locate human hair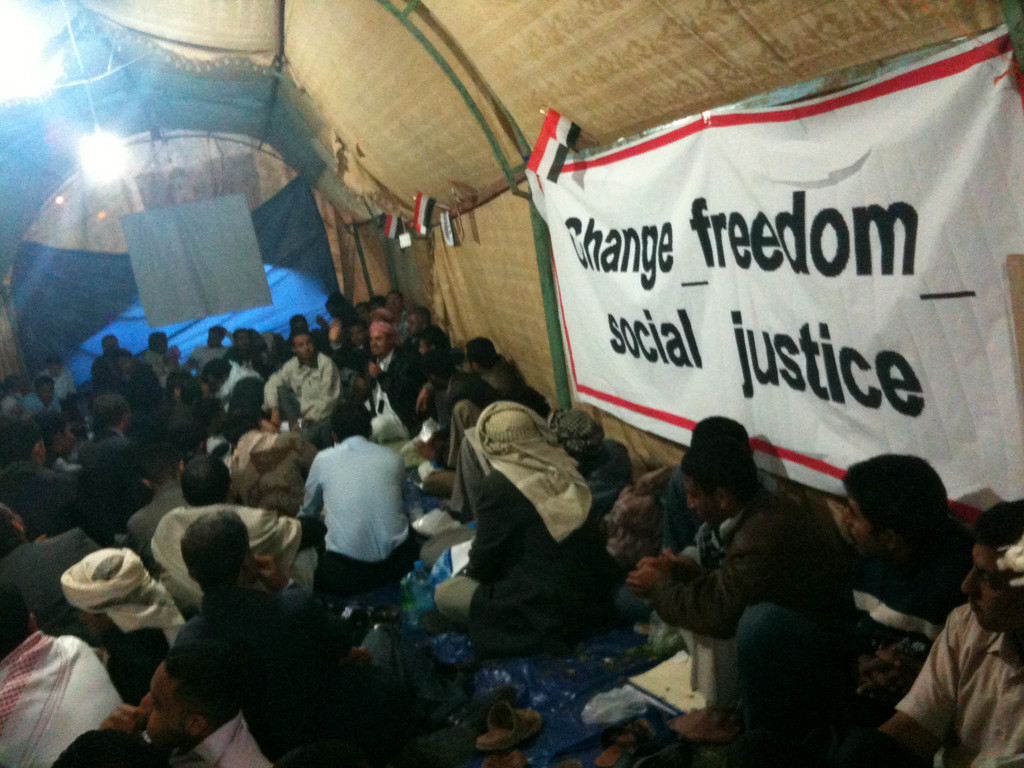
(0,506,30,558)
